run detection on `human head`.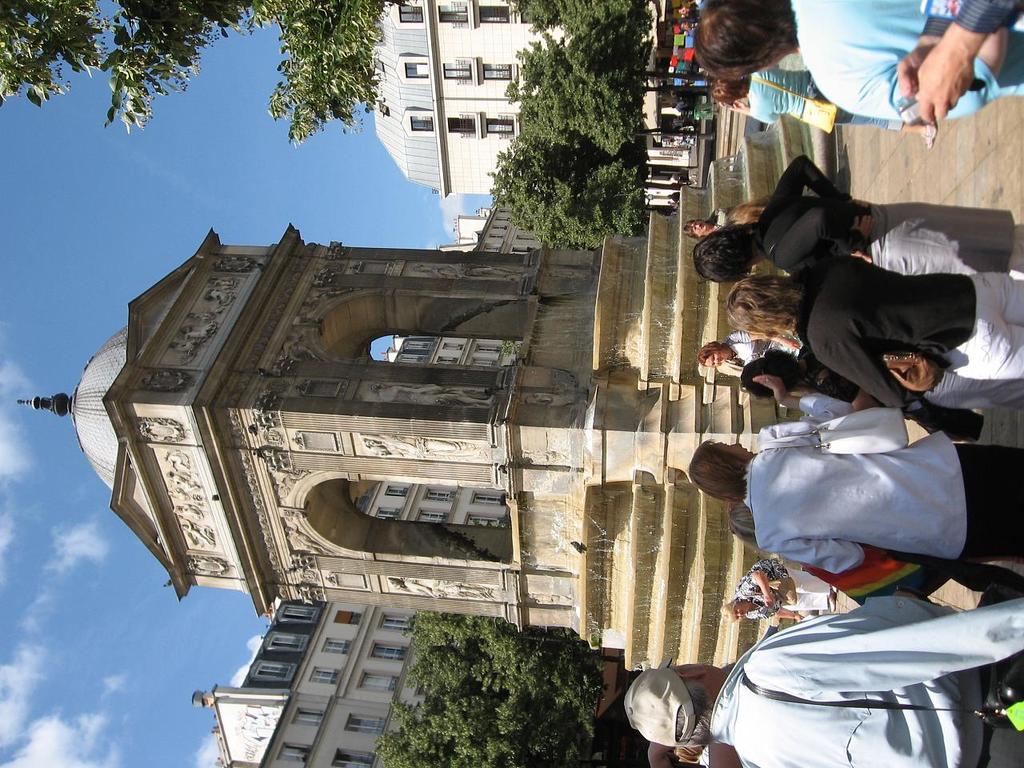
Result: box=[680, 22, 690, 30].
